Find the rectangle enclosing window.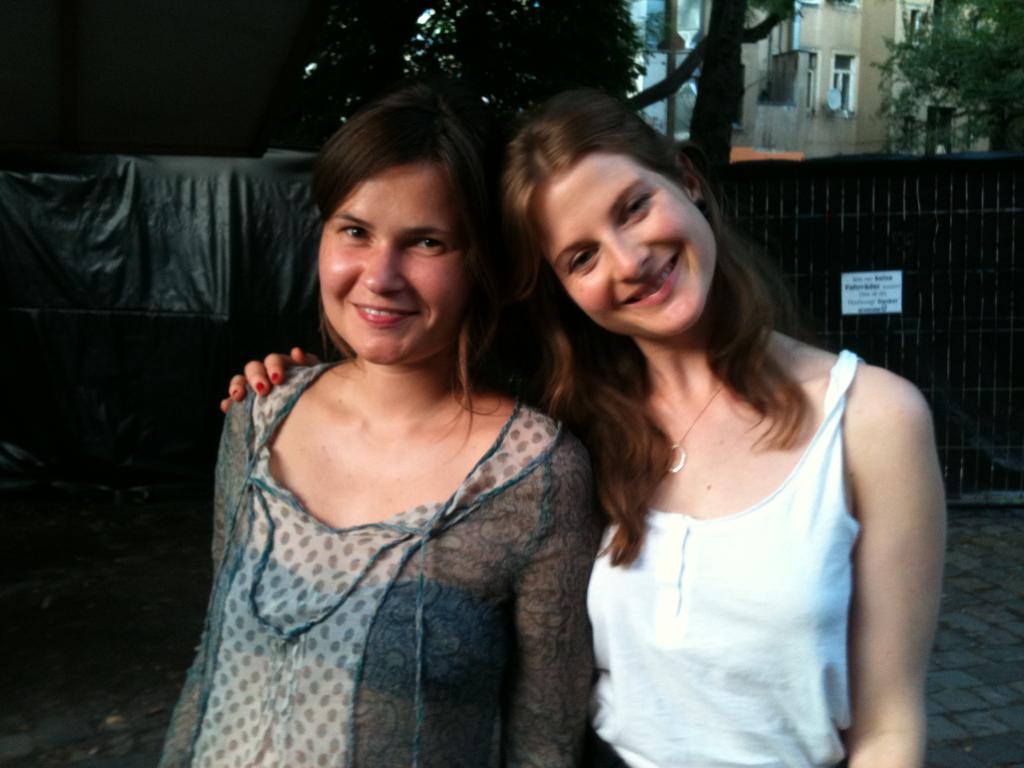
box=[900, 4, 932, 45].
